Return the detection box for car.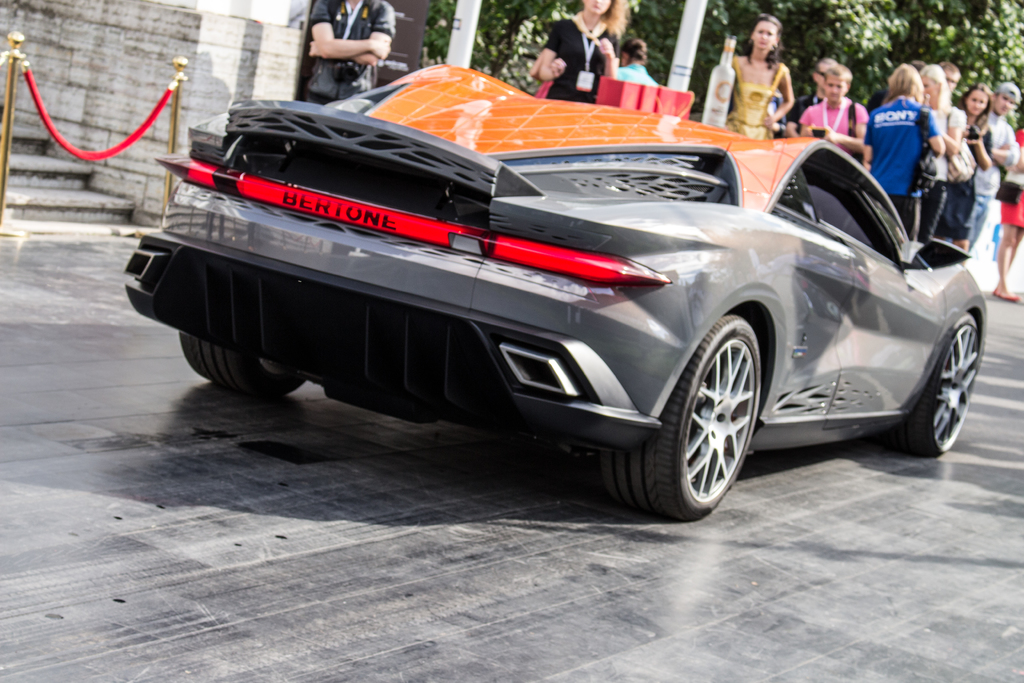
[123,67,993,525].
